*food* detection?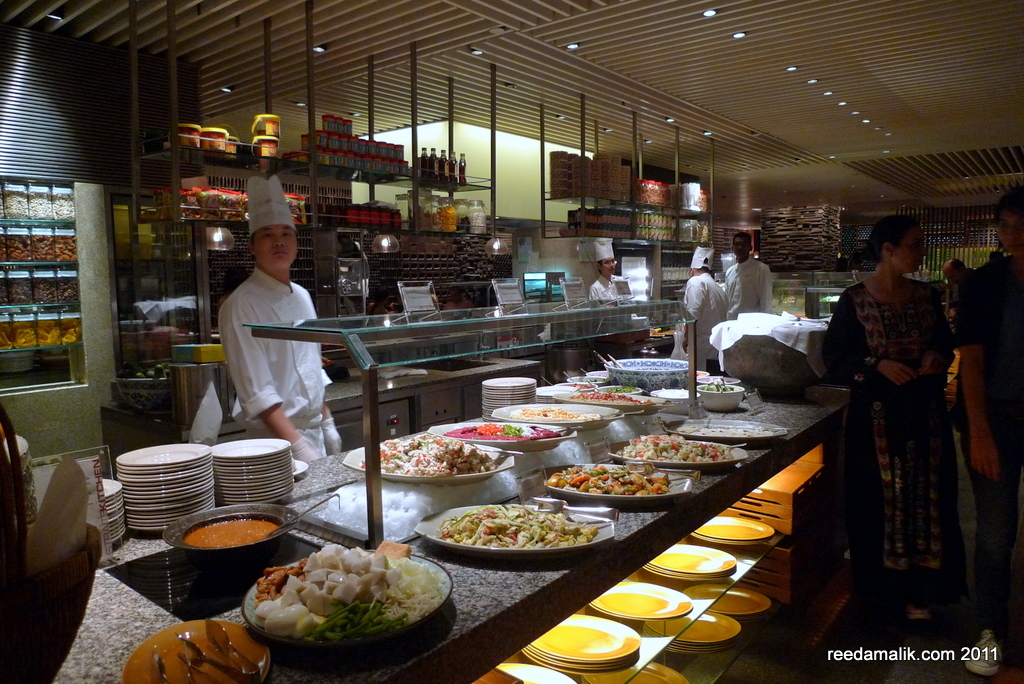
{"x1": 446, "y1": 420, "x2": 561, "y2": 443}
